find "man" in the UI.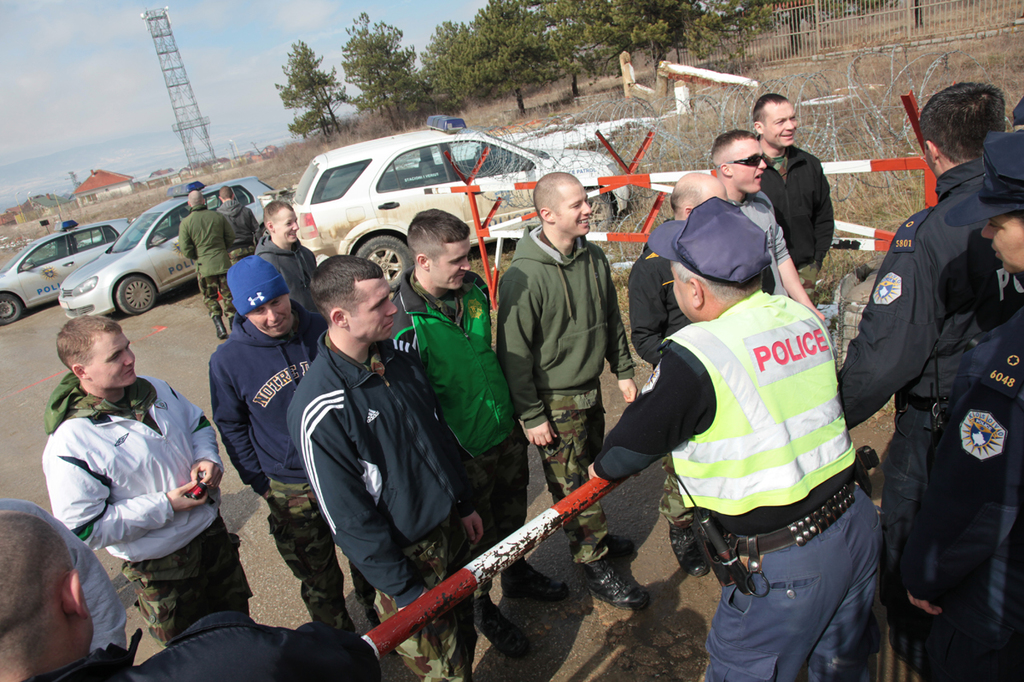
UI element at 588,195,880,681.
